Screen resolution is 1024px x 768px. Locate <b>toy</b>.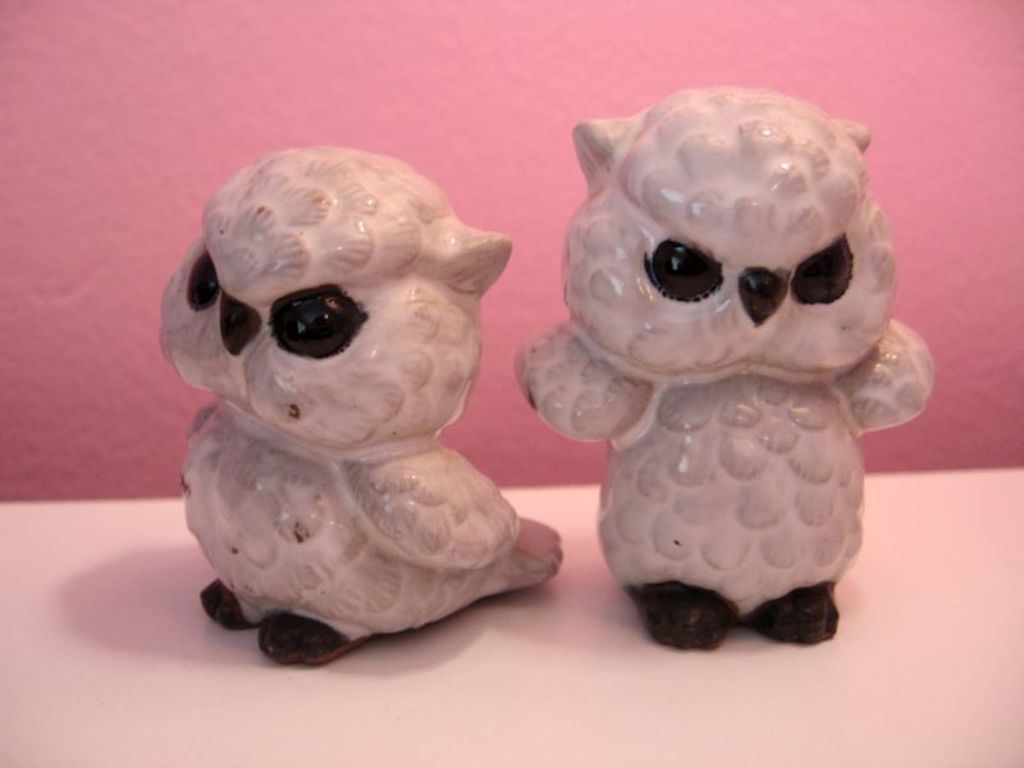
bbox(520, 79, 937, 655).
